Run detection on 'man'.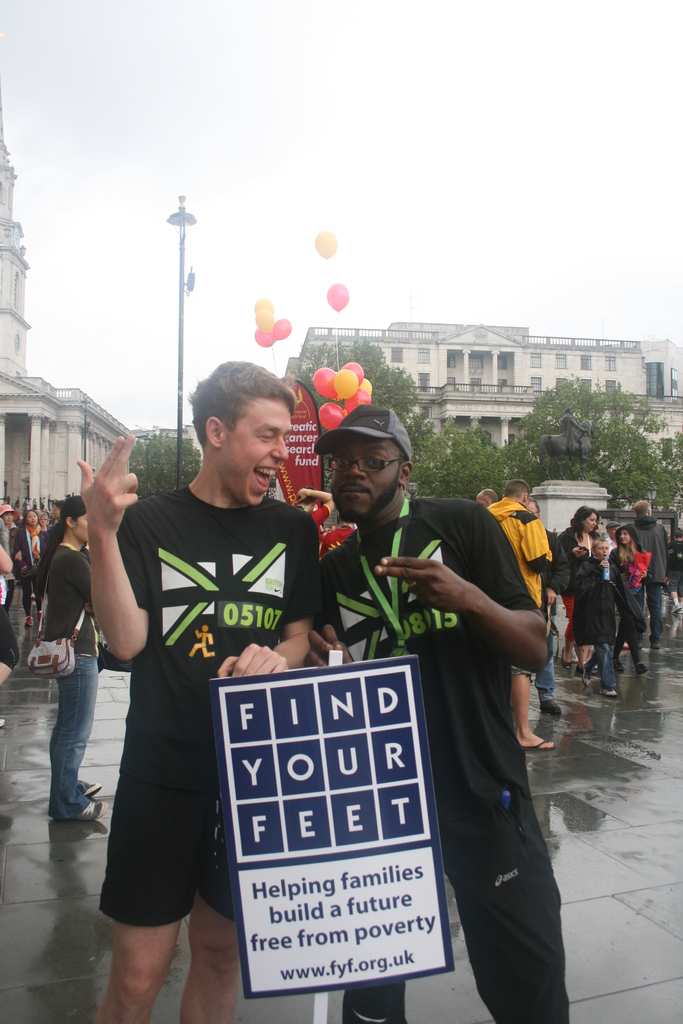
Result: <box>293,399,578,1023</box>.
